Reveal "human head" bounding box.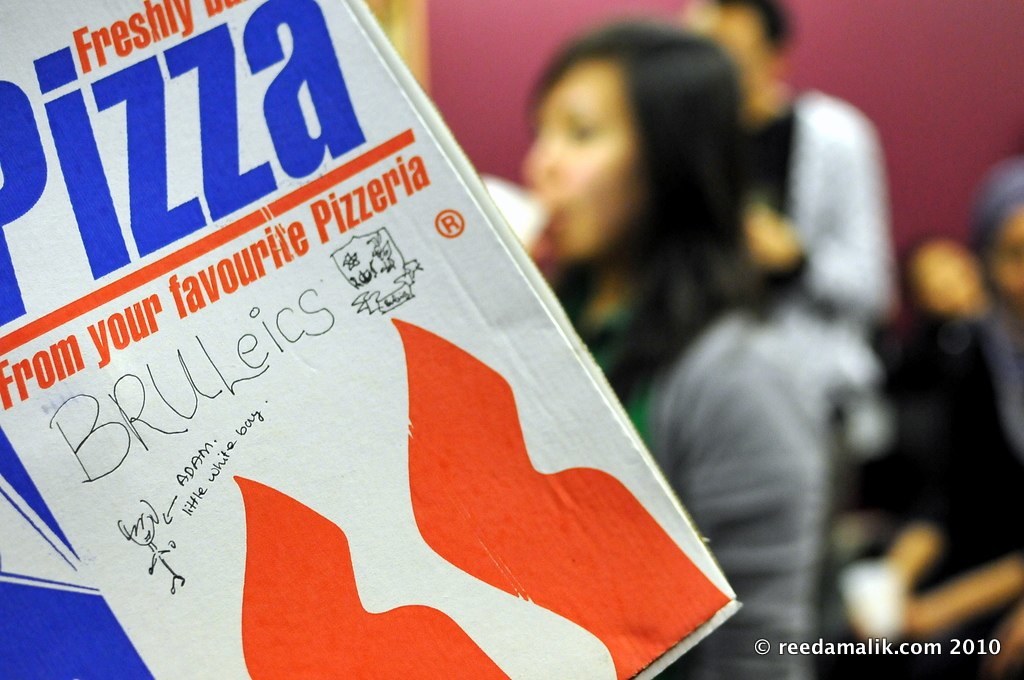
Revealed: locate(965, 156, 1023, 324).
